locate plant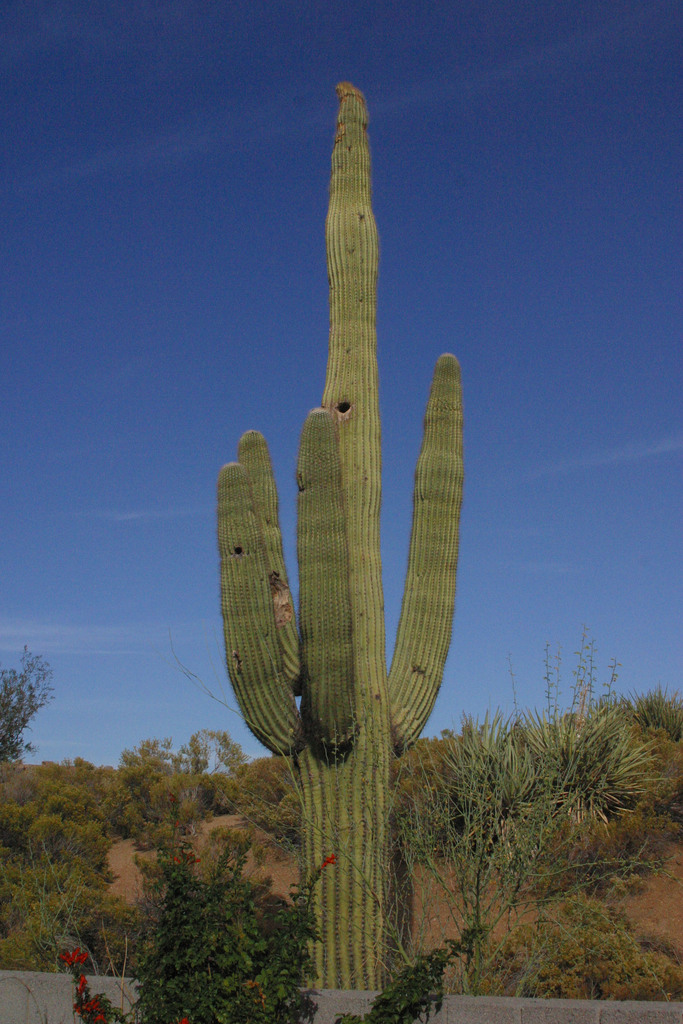
[61,826,343,1023]
